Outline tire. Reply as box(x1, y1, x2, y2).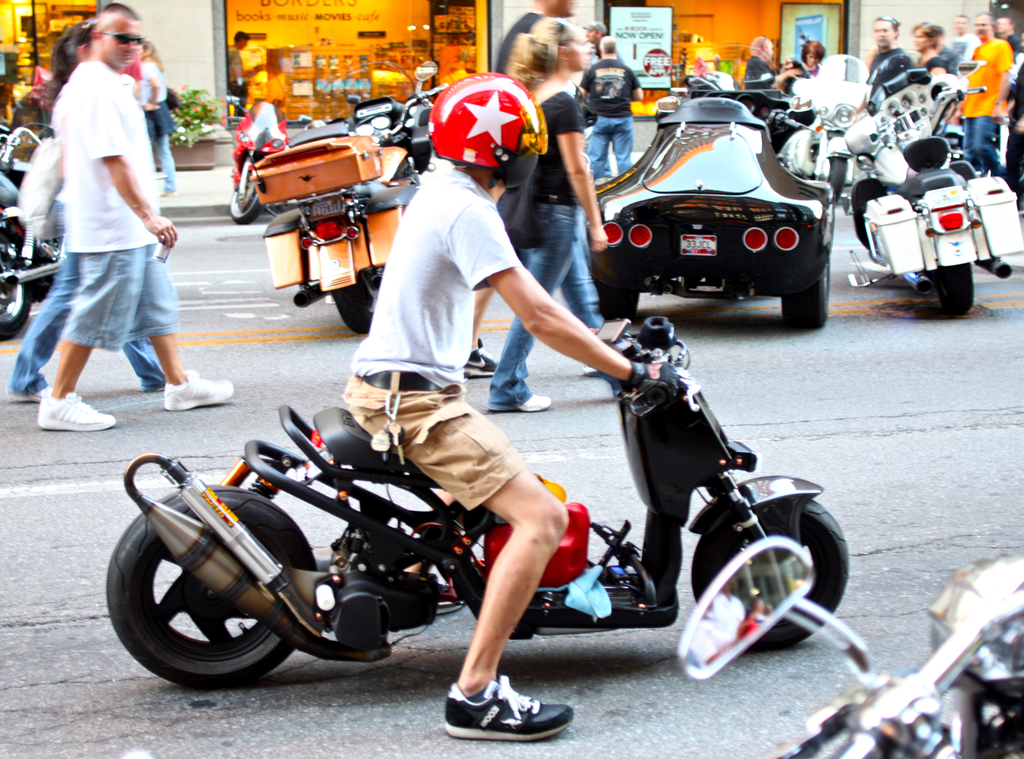
box(595, 281, 637, 316).
